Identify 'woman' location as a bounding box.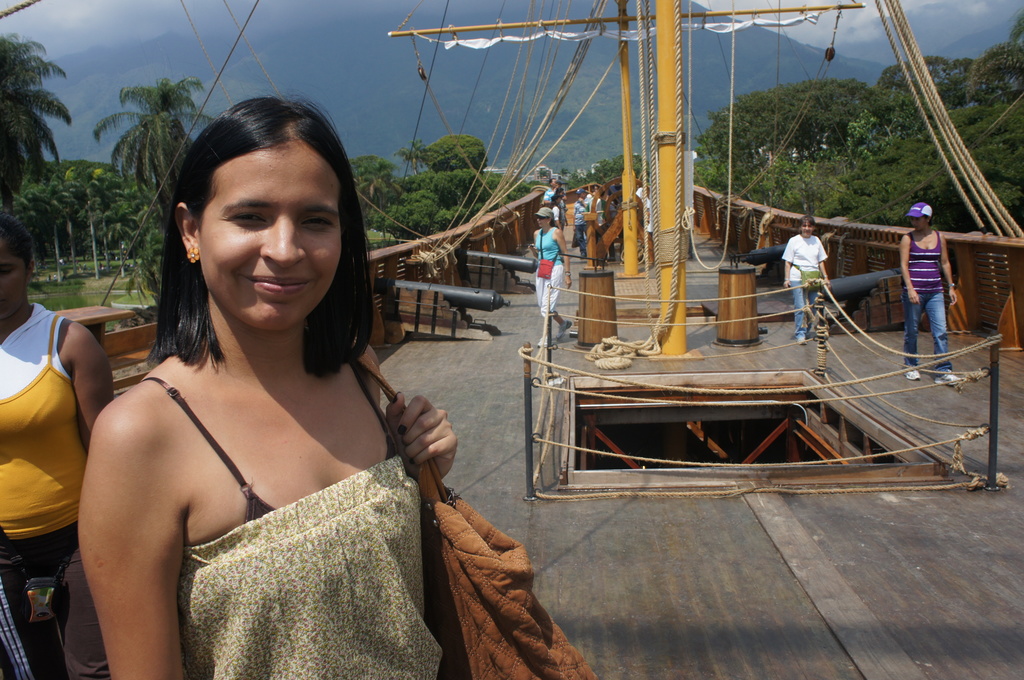
<bbox>60, 71, 415, 677</bbox>.
